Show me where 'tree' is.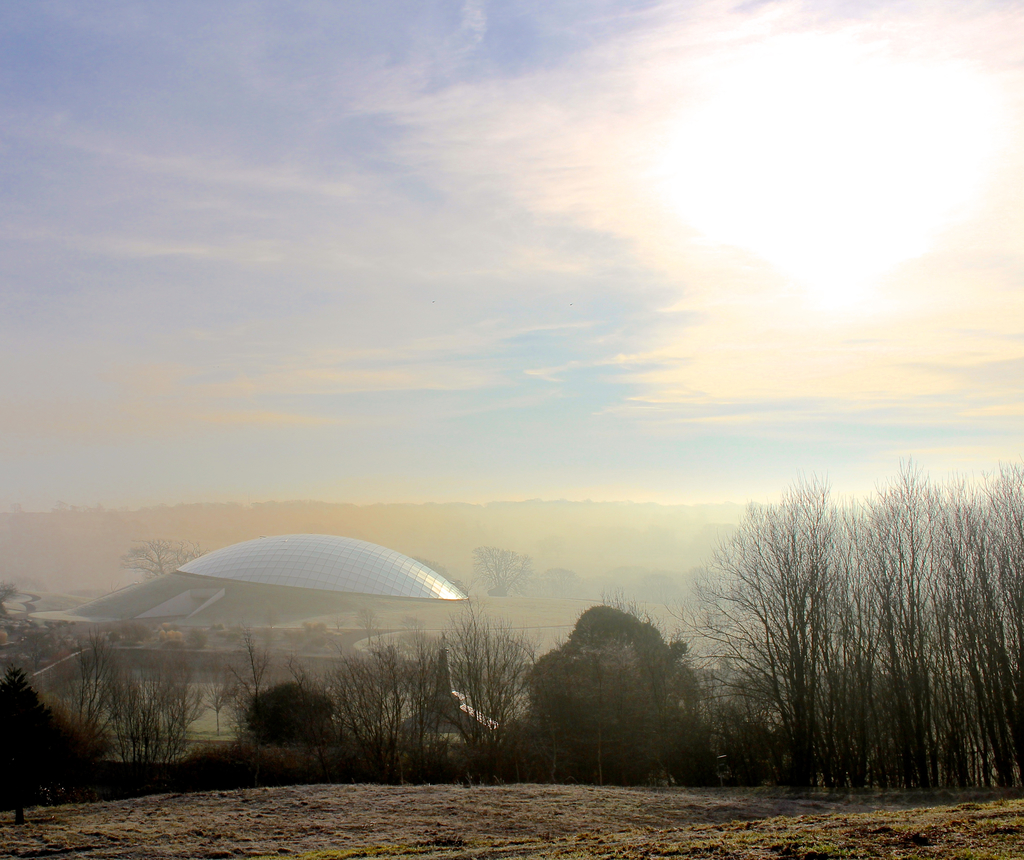
'tree' is at <box>125,533,197,574</box>.
